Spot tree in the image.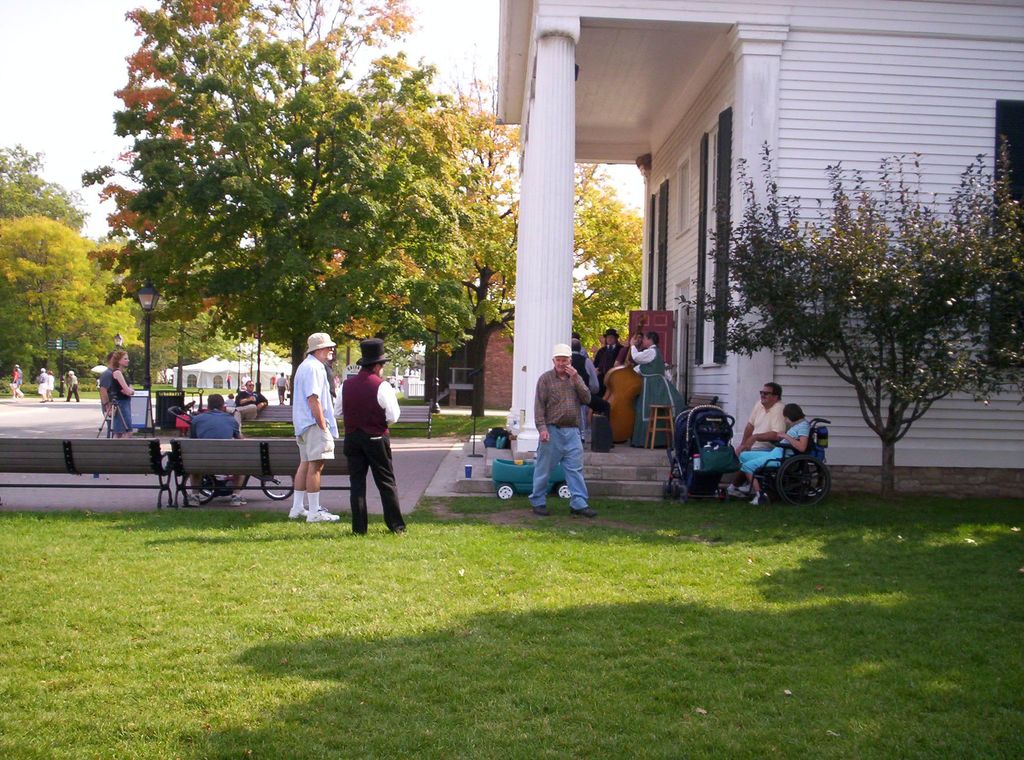
tree found at BBox(564, 154, 645, 364).
